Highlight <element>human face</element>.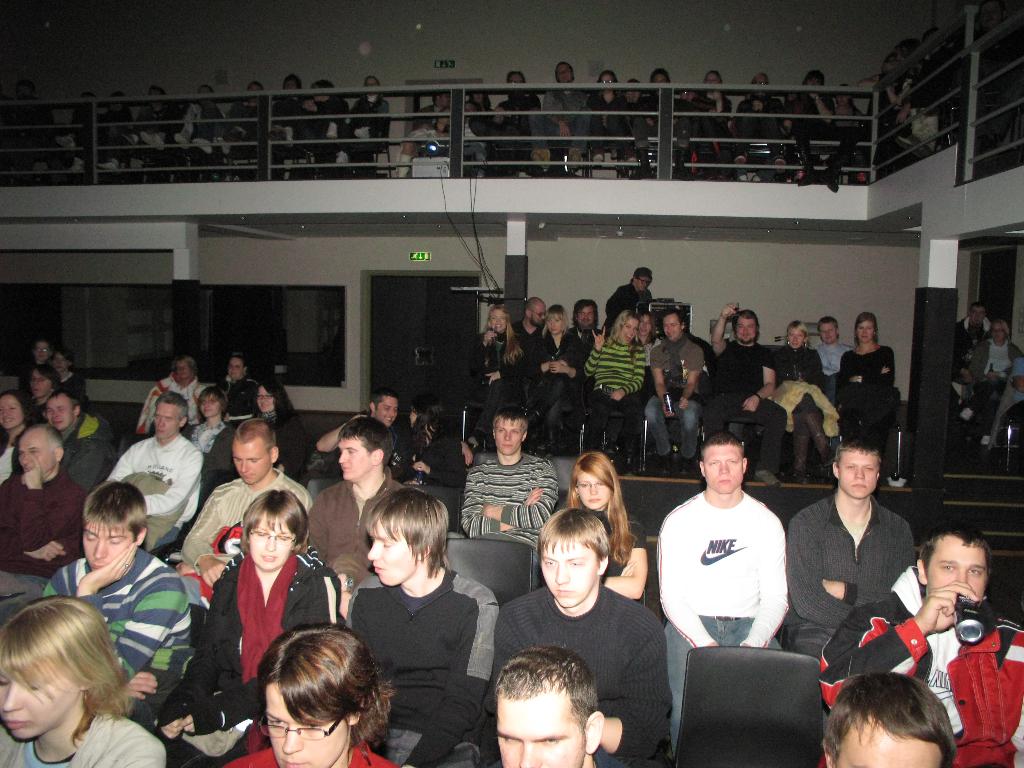
Highlighted region: pyautogui.locateOnScreen(229, 437, 274, 477).
